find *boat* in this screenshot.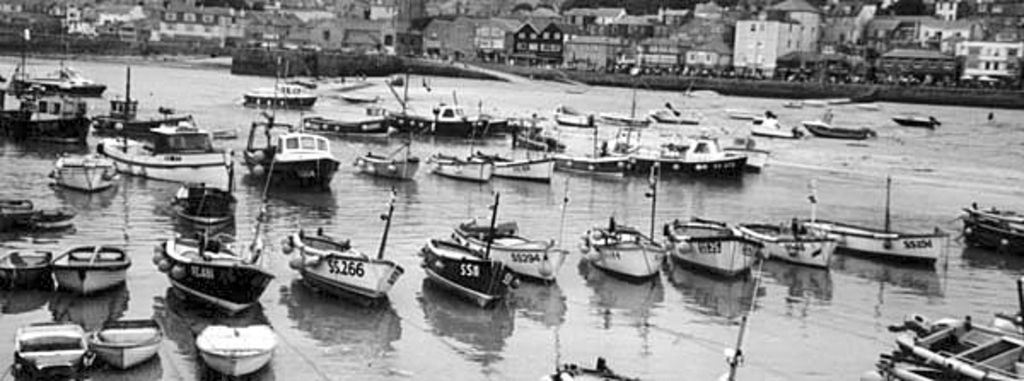
The bounding box for *boat* is 461, 125, 560, 188.
